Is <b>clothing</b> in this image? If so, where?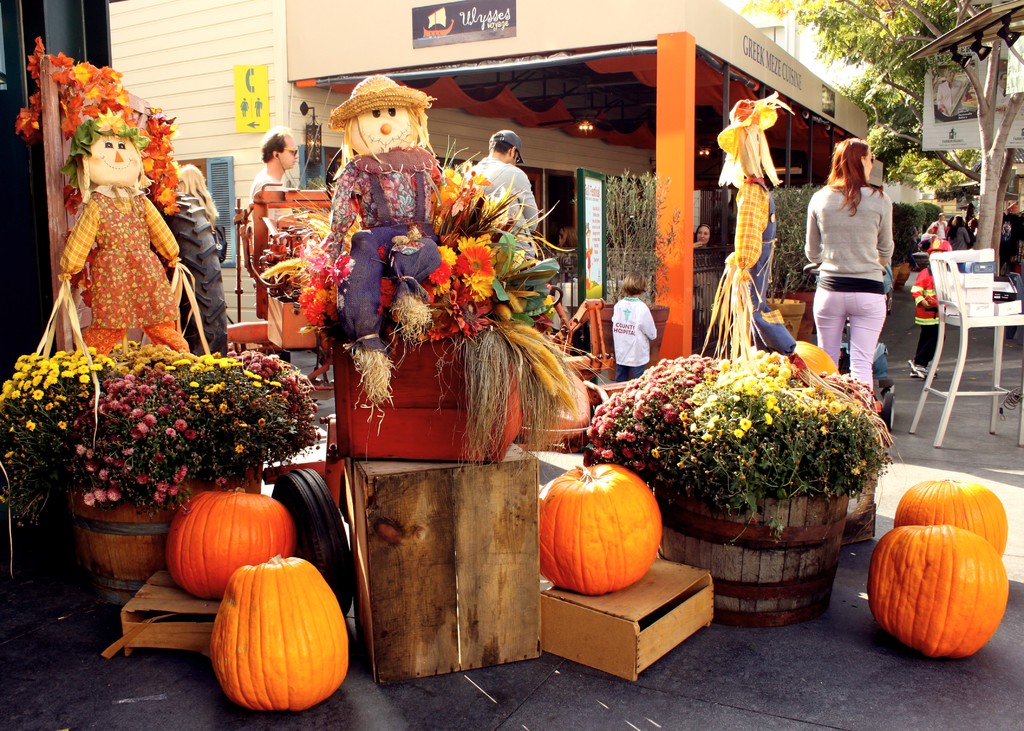
Yes, at 470/132/540/245.
